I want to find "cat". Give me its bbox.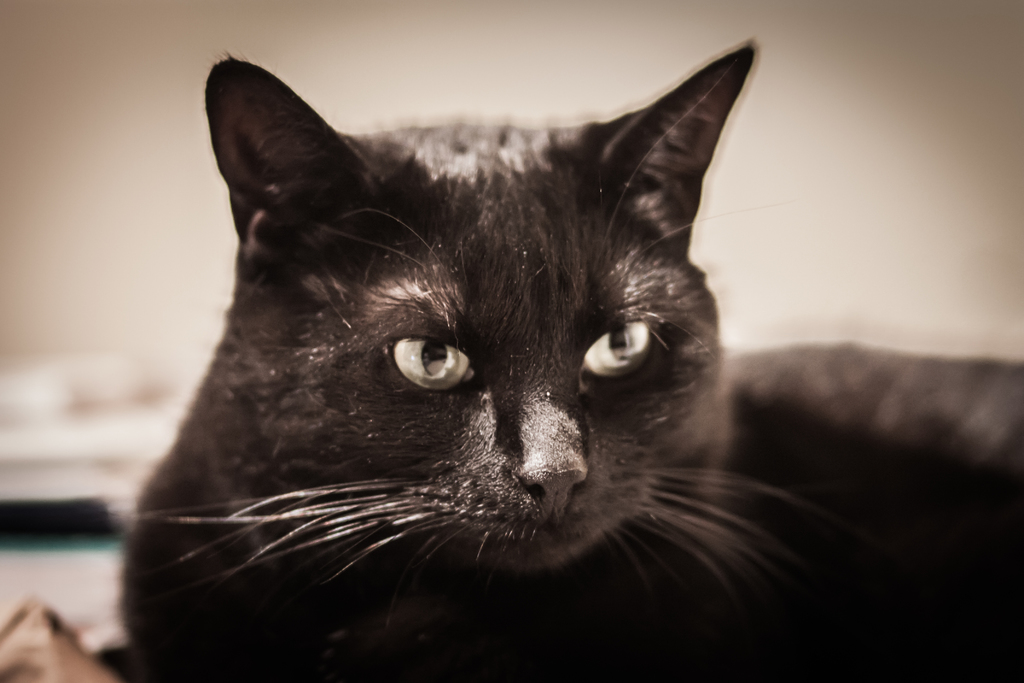
[left=99, top=33, right=1023, bottom=682].
